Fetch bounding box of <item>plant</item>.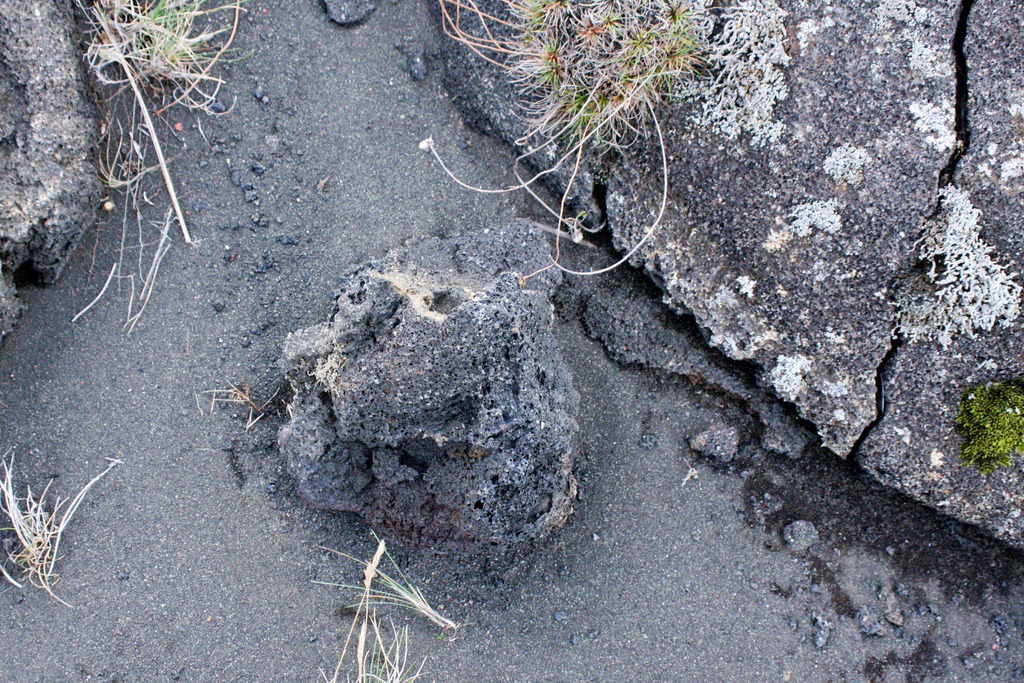
Bbox: left=886, top=179, right=1023, bottom=344.
